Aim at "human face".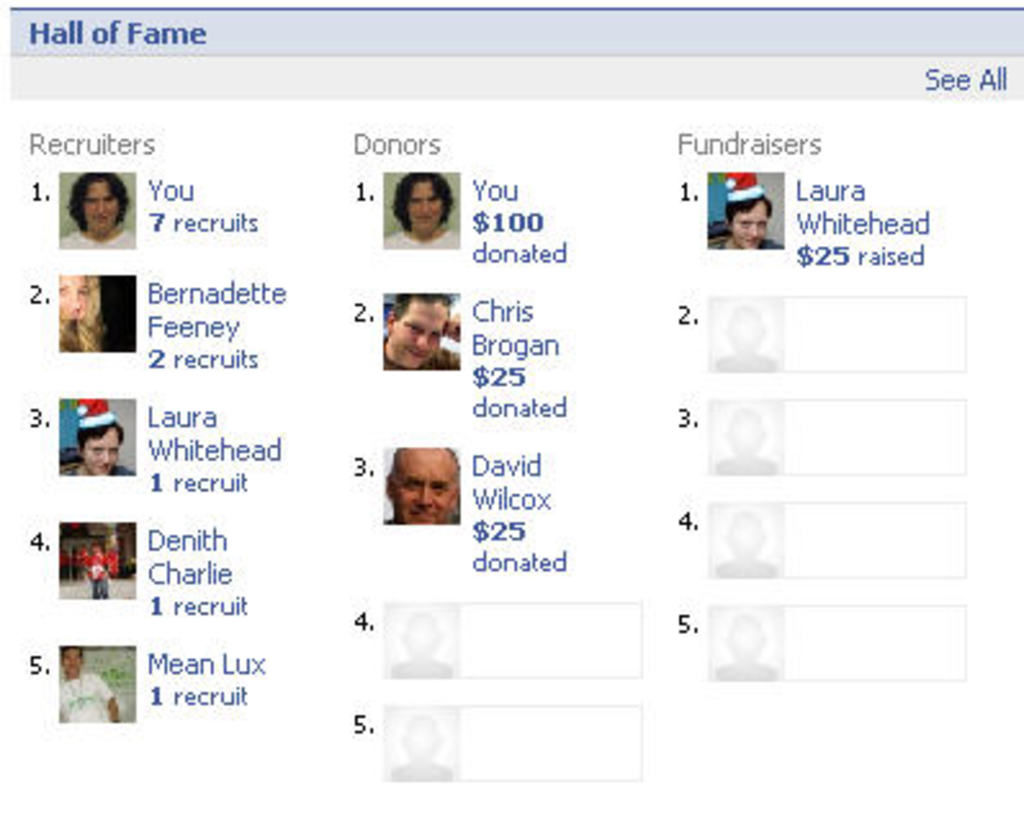
Aimed at 57/275/90/317.
